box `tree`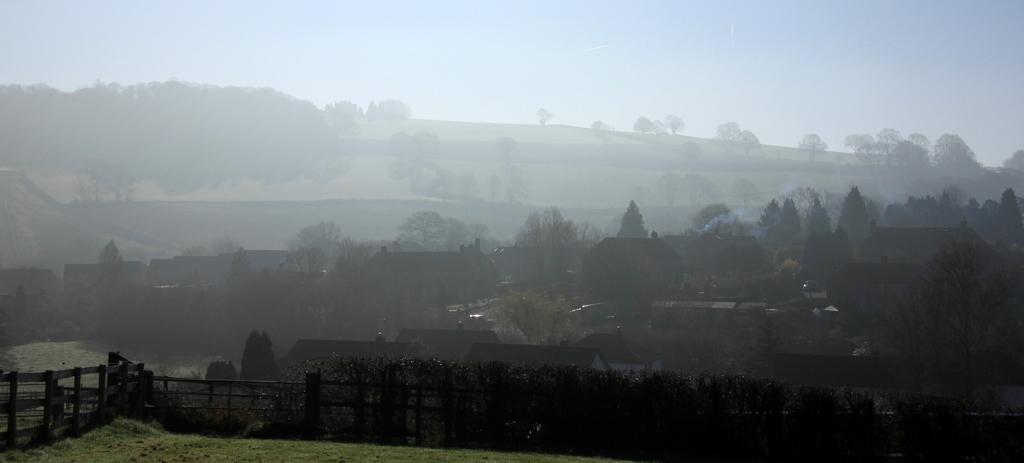
Rect(797, 130, 828, 168)
